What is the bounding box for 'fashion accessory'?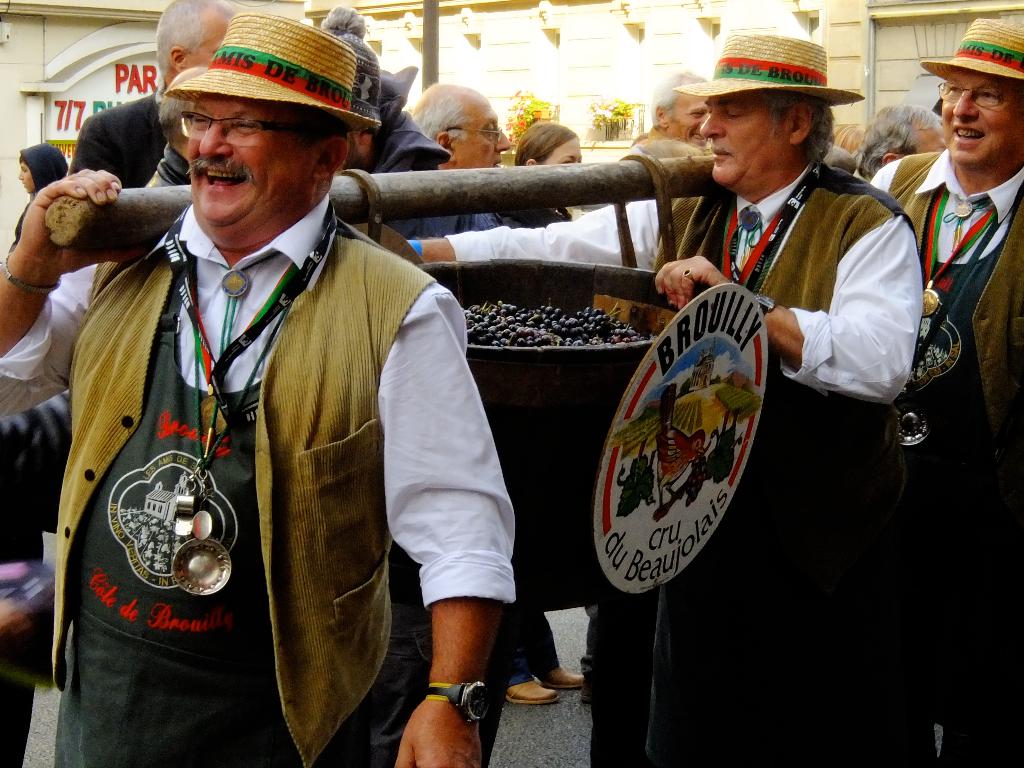
l=922, t=19, r=1023, b=81.
